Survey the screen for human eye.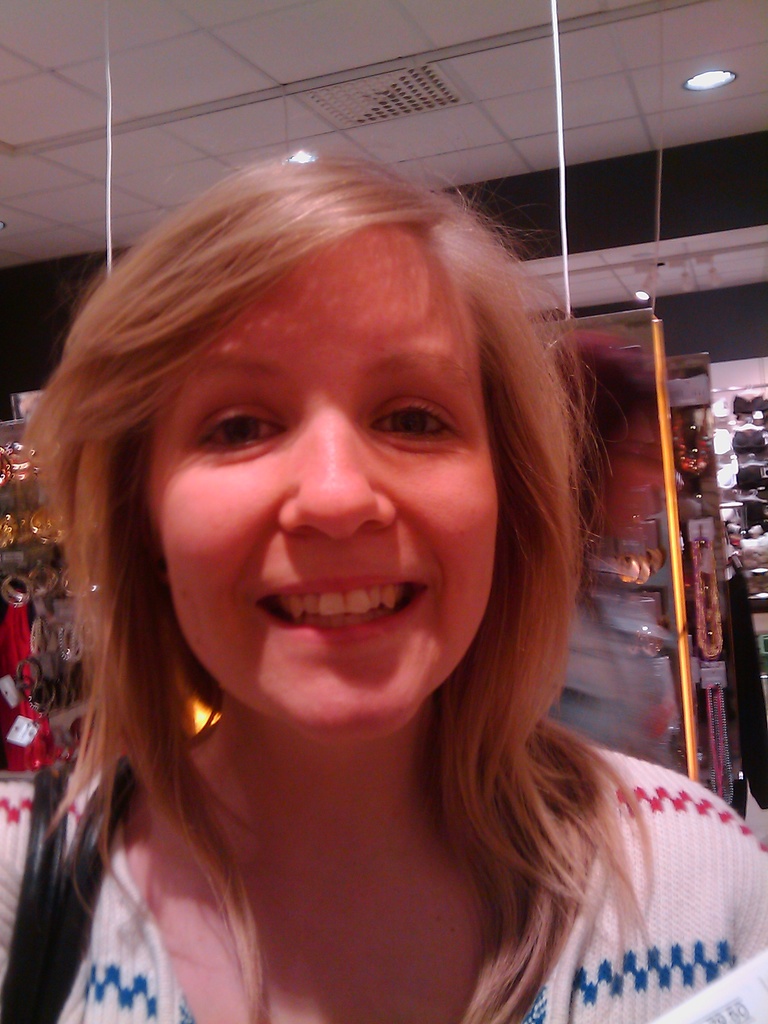
Survey found: 366, 389, 457, 445.
